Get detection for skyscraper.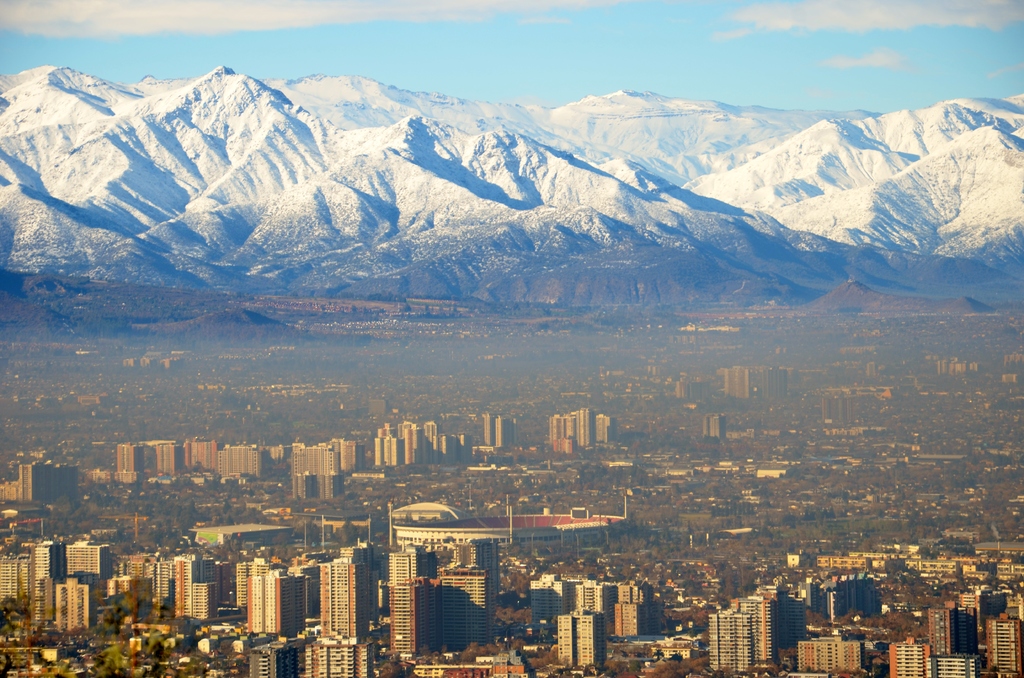
Detection: 0 553 31 597.
